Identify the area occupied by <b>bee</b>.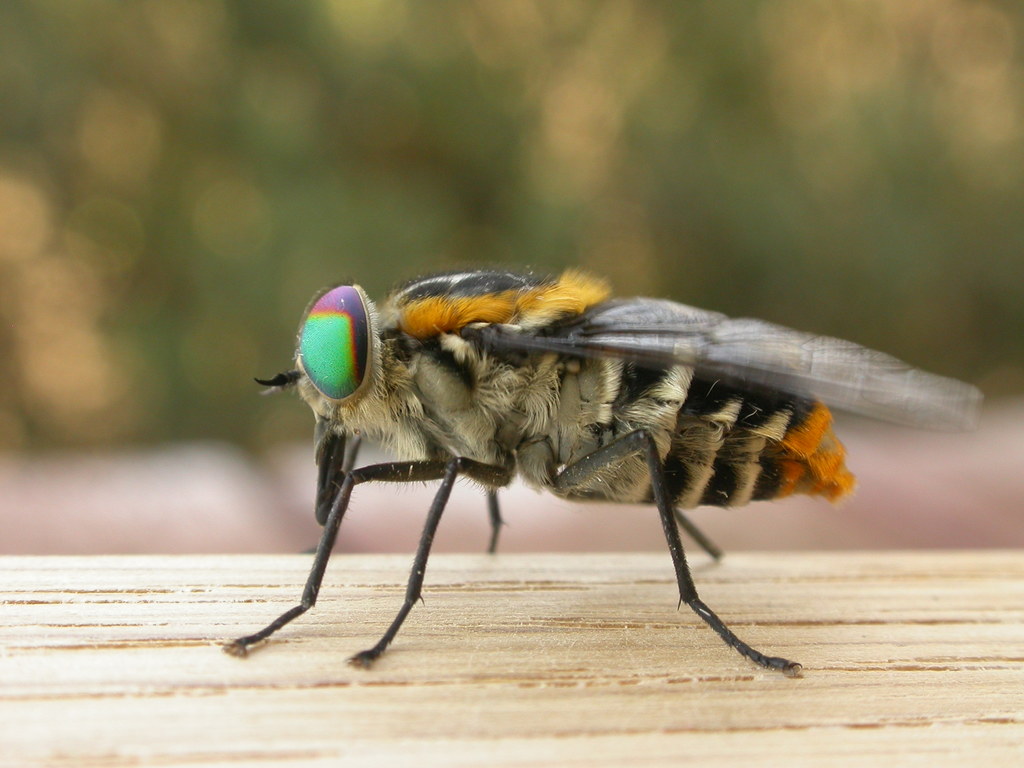
Area: x1=232 y1=269 x2=940 y2=692.
